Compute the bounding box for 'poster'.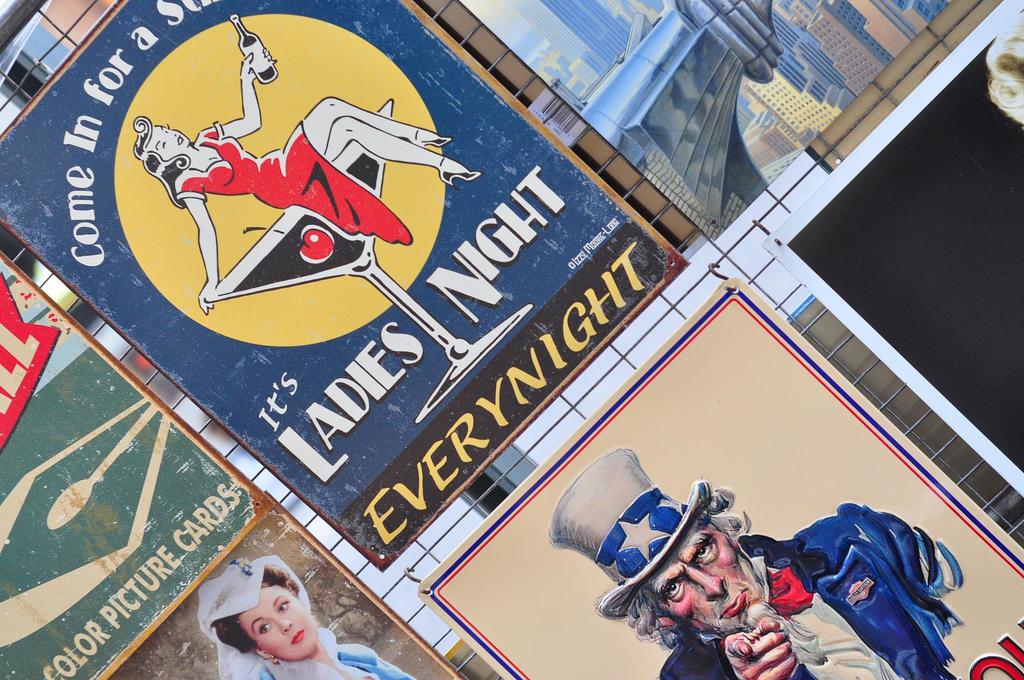
x1=0 y1=252 x2=261 y2=679.
